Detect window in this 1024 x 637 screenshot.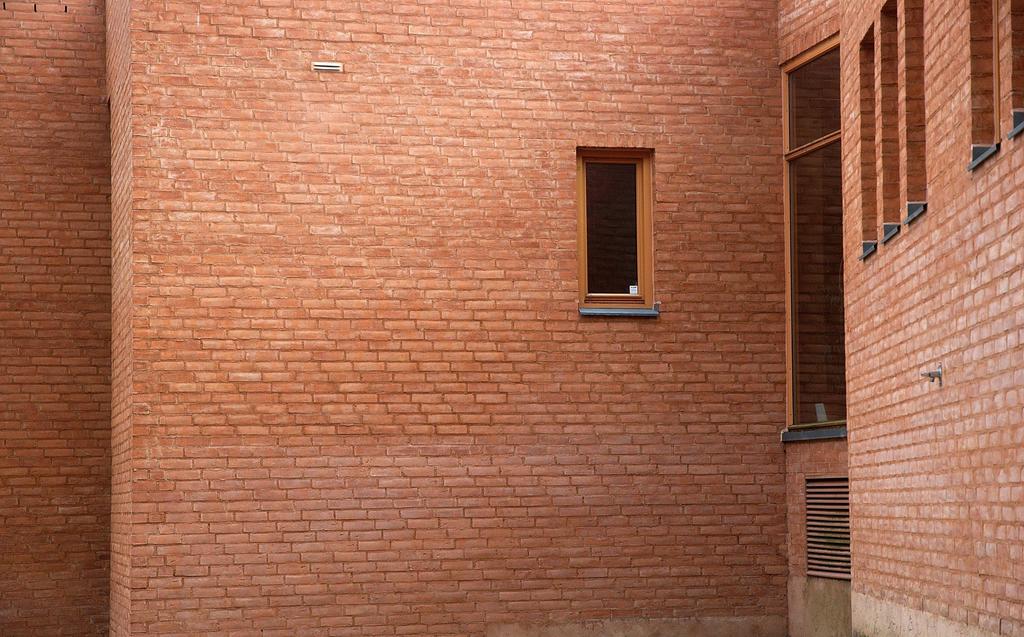
Detection: x1=1012 y1=0 x2=1023 y2=141.
